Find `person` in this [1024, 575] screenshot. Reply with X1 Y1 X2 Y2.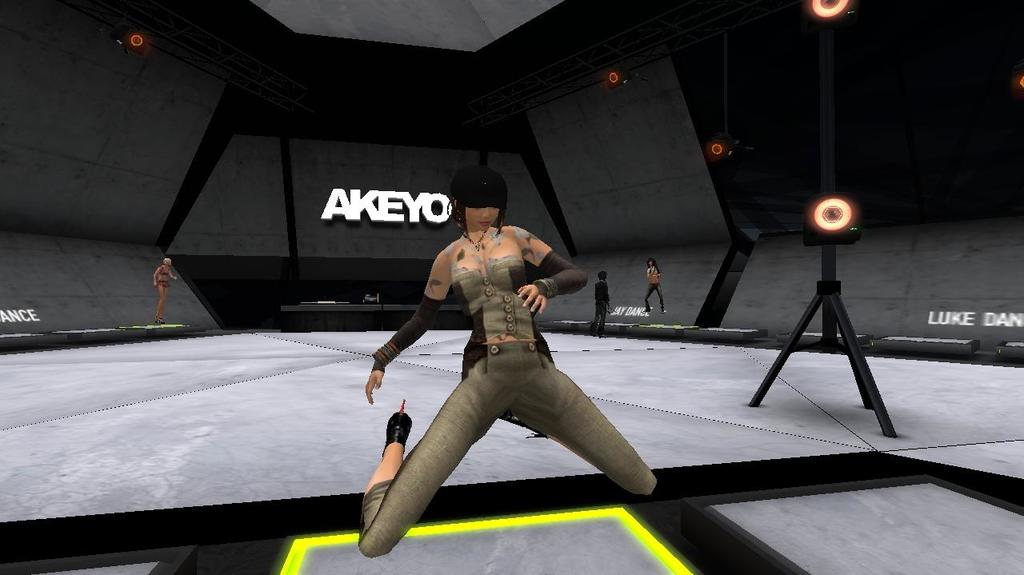
357 162 663 553.
